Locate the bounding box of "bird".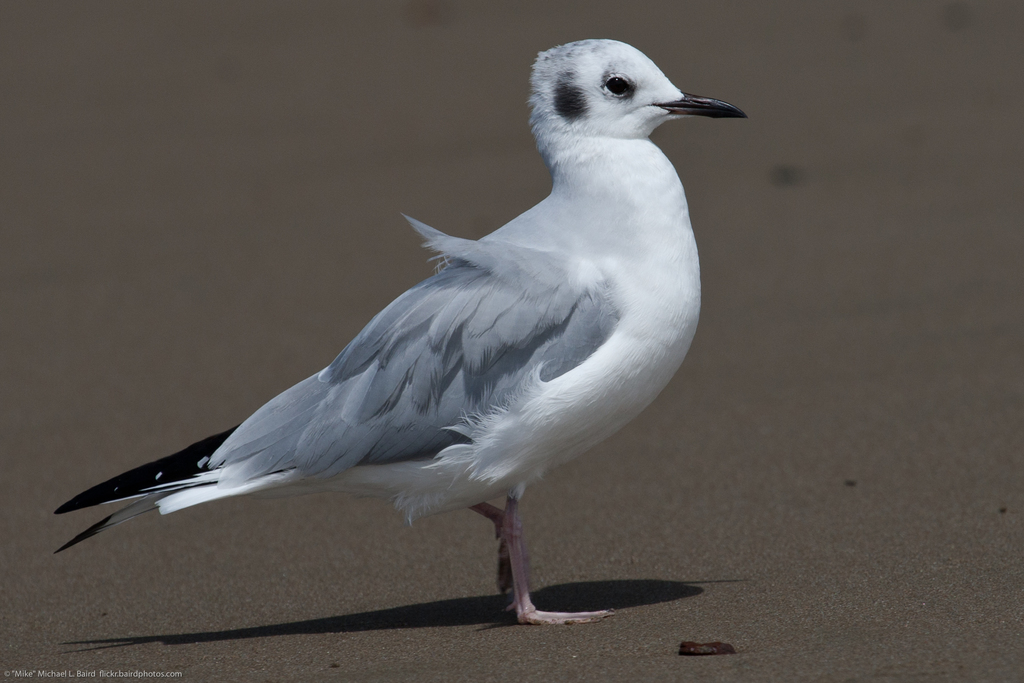
Bounding box: <bbox>52, 36, 751, 629</bbox>.
